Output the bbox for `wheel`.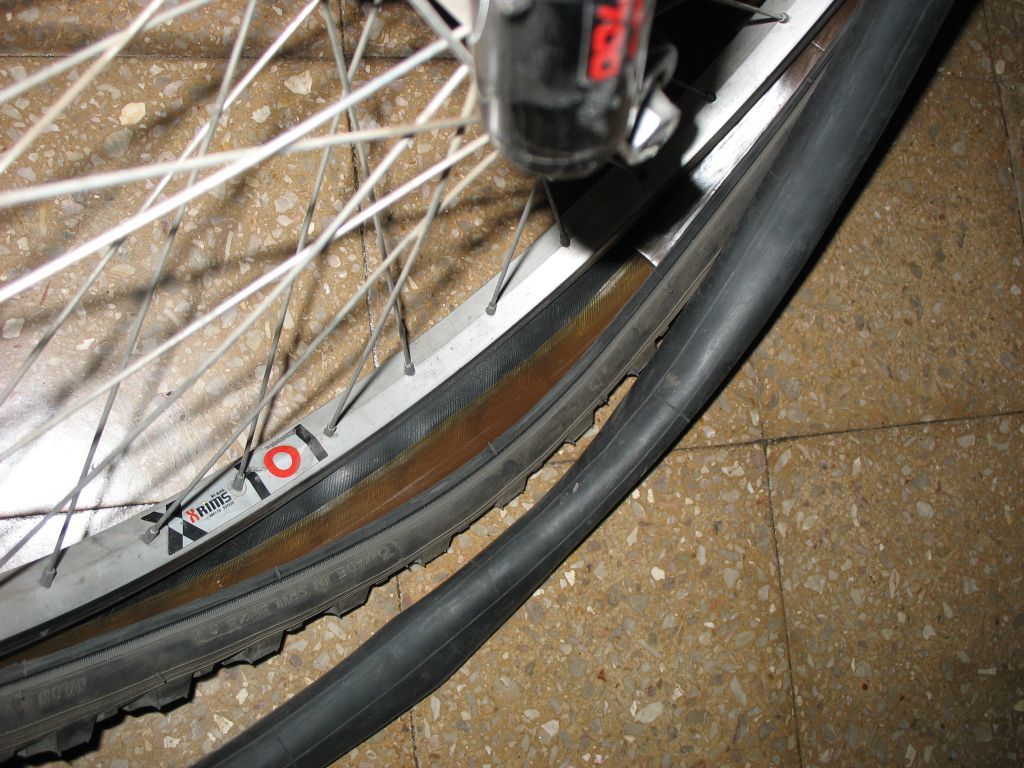
<region>0, 0, 861, 766</region>.
